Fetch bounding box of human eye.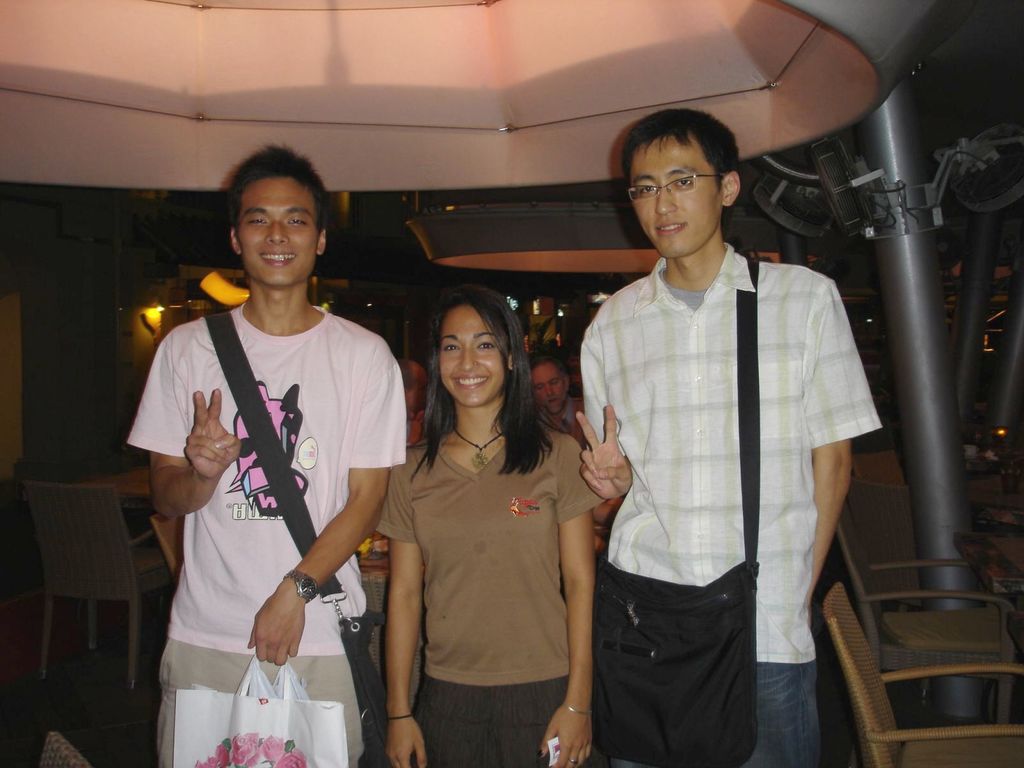
Bbox: Rect(291, 214, 312, 228).
